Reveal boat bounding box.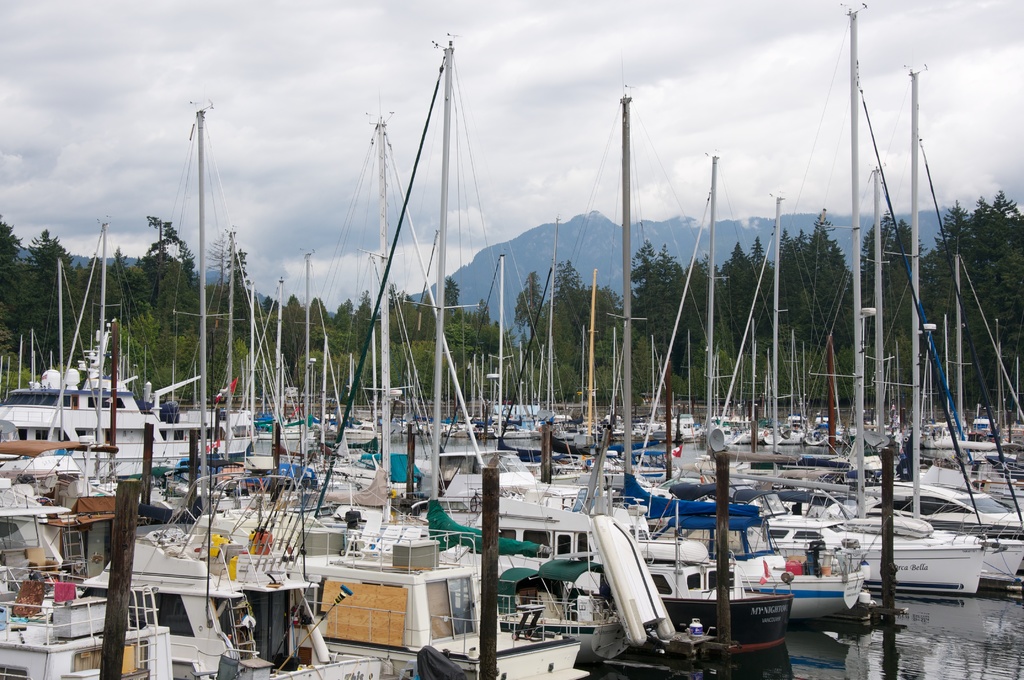
Revealed: region(425, 354, 495, 439).
